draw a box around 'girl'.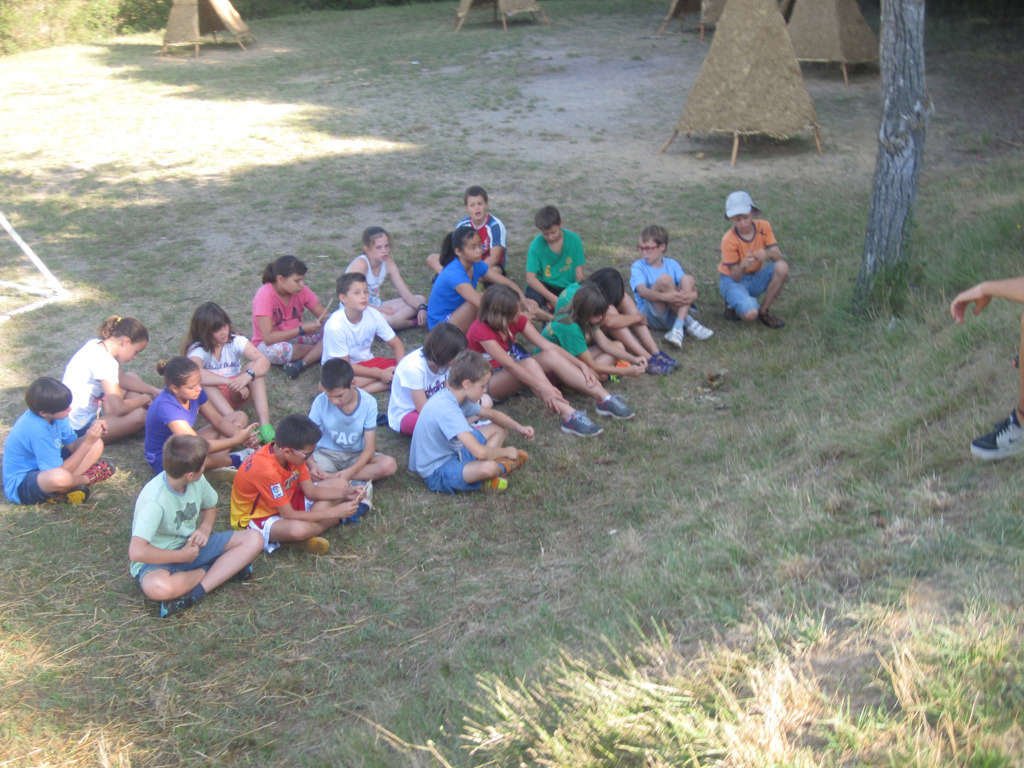
box=[534, 282, 647, 381].
